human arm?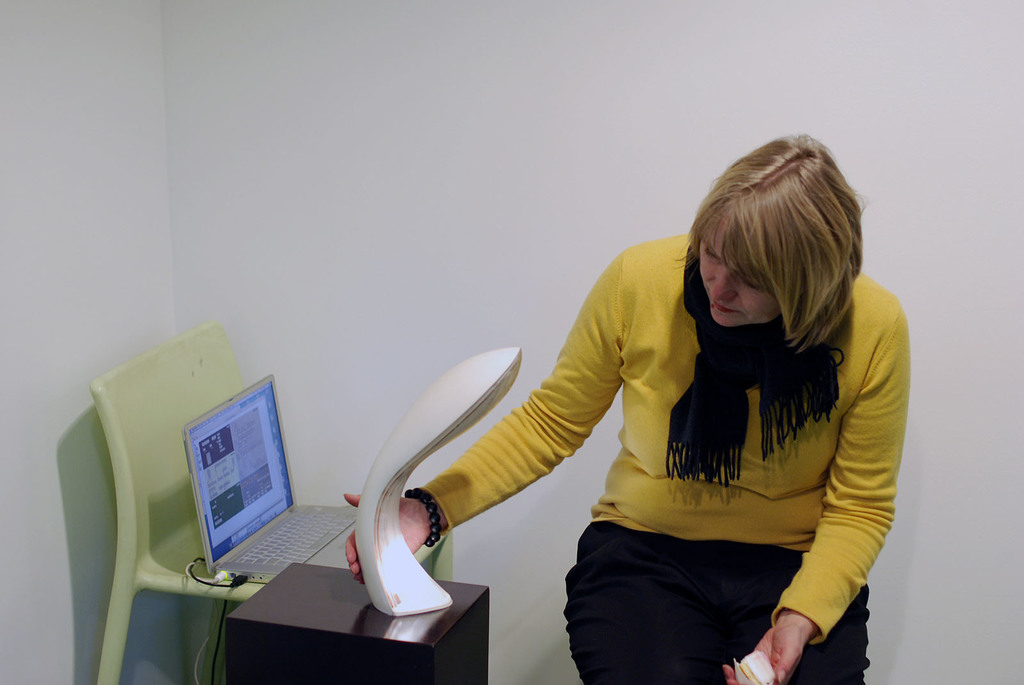
328, 309, 609, 604
